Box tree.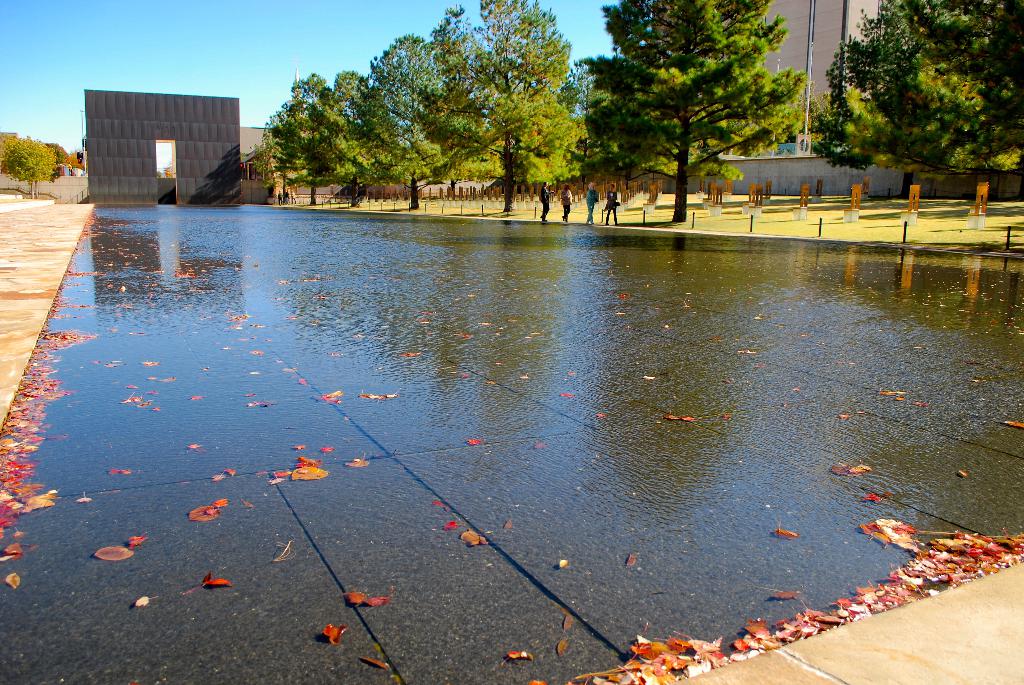
box=[3, 133, 60, 198].
